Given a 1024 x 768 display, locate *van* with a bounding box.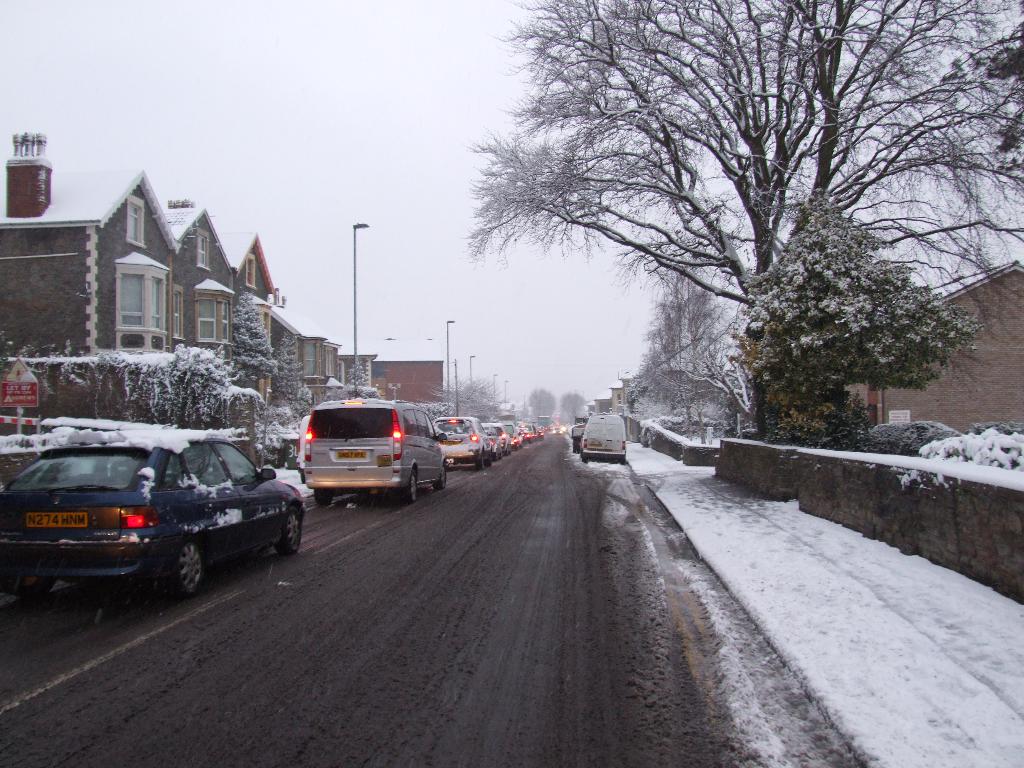
Located: BBox(431, 414, 493, 470).
